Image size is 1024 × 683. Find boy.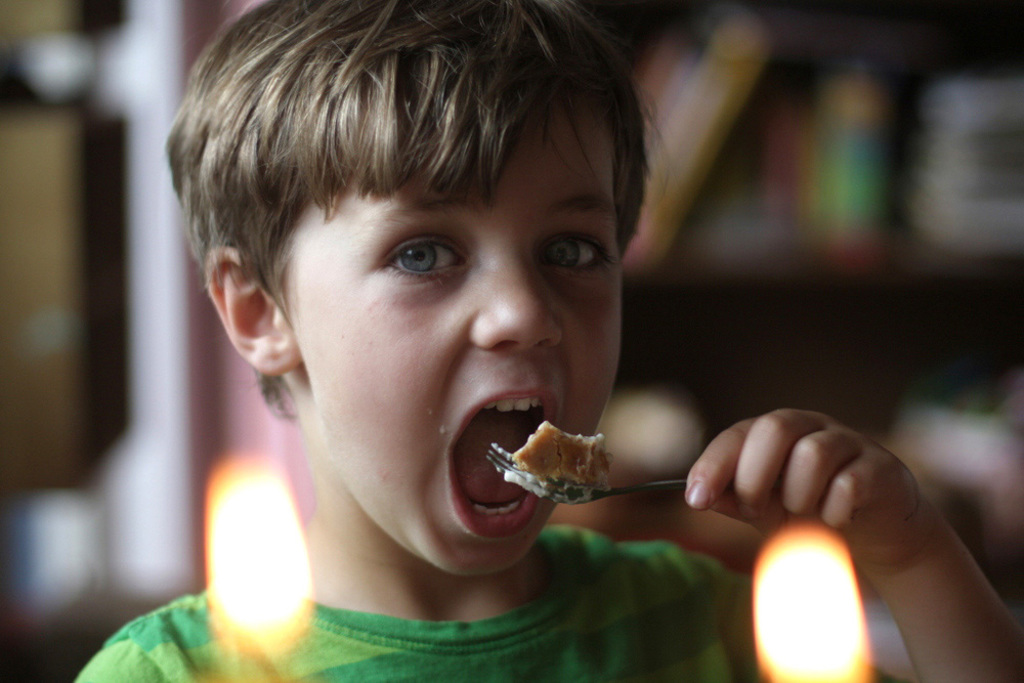
(76, 0, 1023, 682).
